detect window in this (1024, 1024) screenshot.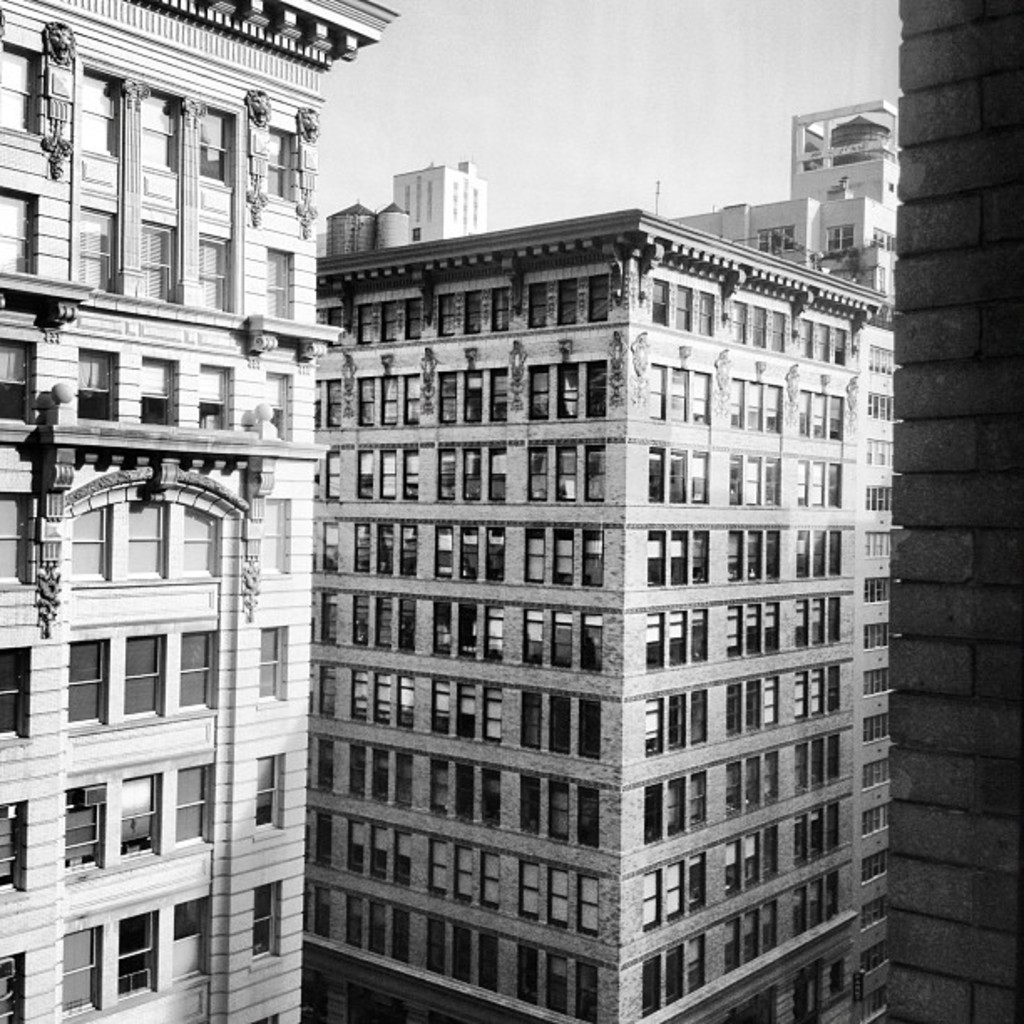
Detection: left=487, top=522, right=505, bottom=579.
